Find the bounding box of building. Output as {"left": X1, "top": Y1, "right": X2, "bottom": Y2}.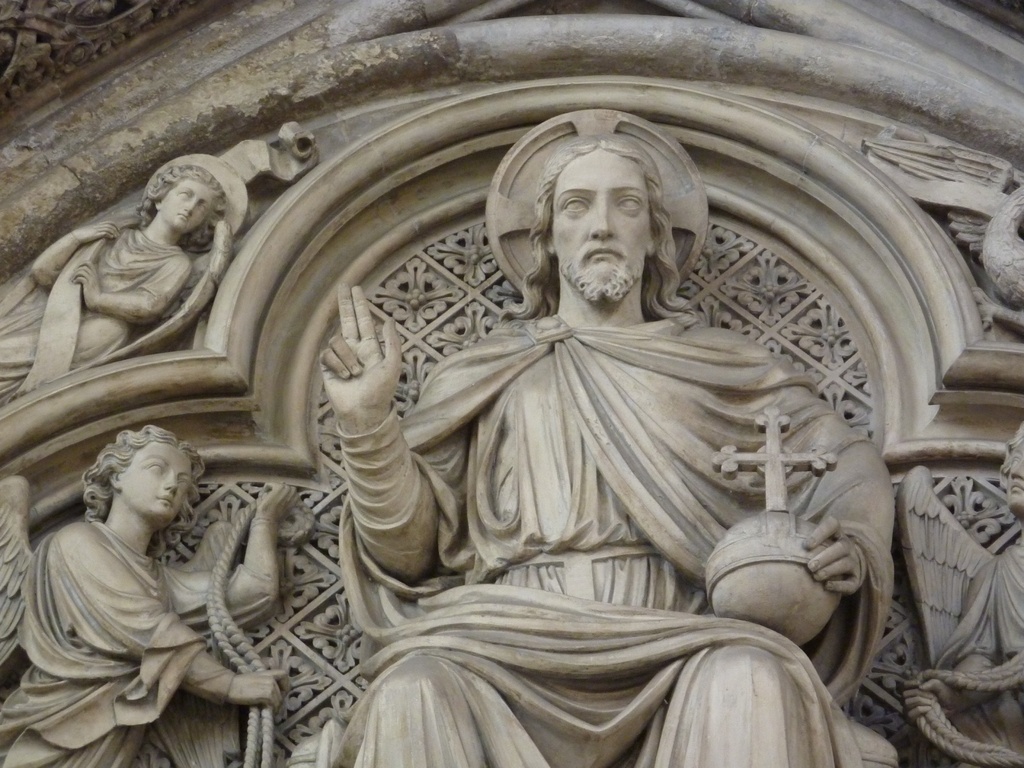
{"left": 0, "top": 0, "right": 1023, "bottom": 767}.
